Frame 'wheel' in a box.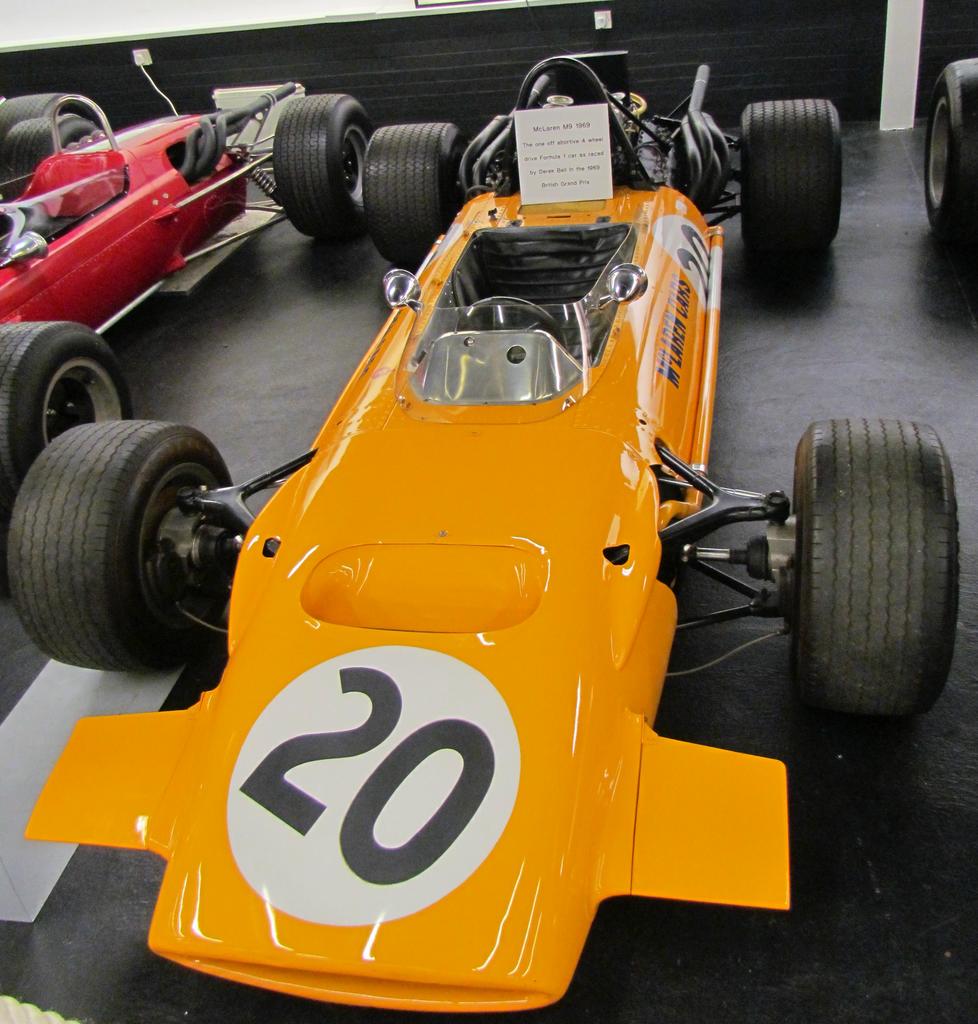
bbox=(452, 295, 567, 369).
